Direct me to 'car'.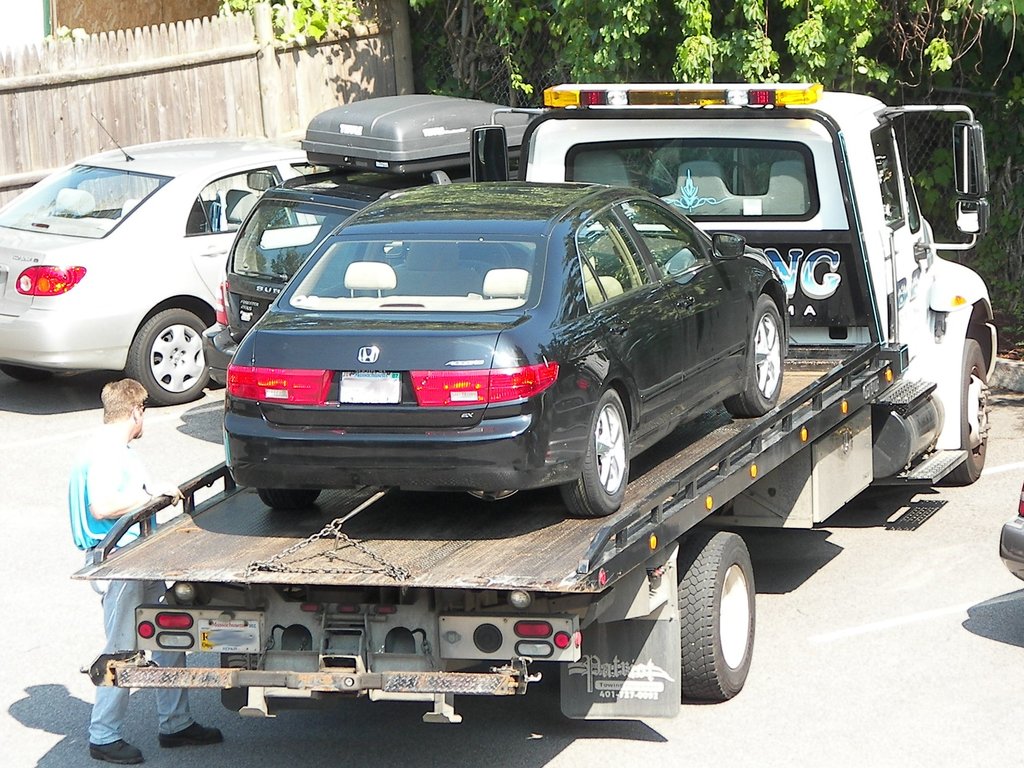
Direction: rect(226, 181, 789, 518).
